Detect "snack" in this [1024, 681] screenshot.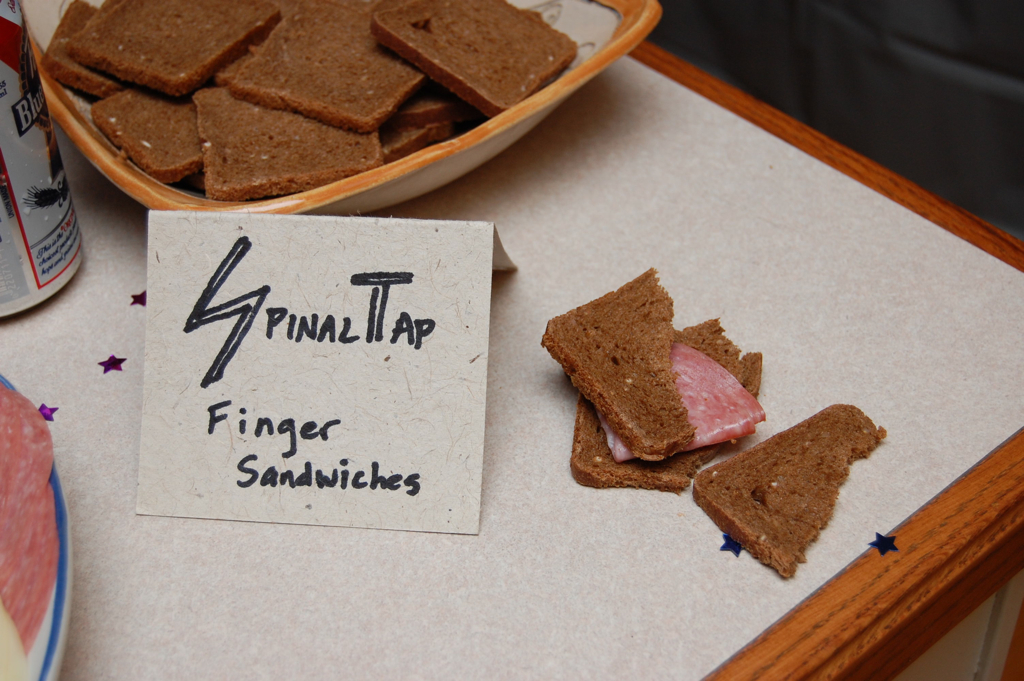
Detection: bbox=(690, 399, 890, 577).
